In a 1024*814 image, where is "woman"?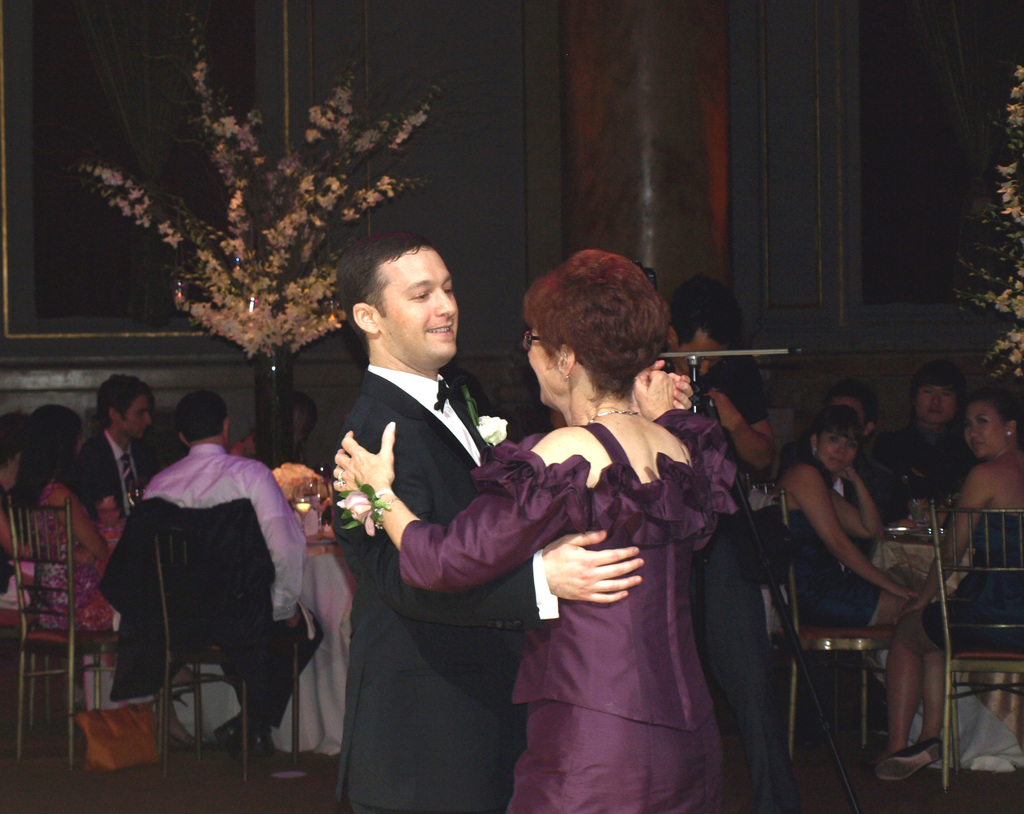
region(863, 387, 1023, 782).
